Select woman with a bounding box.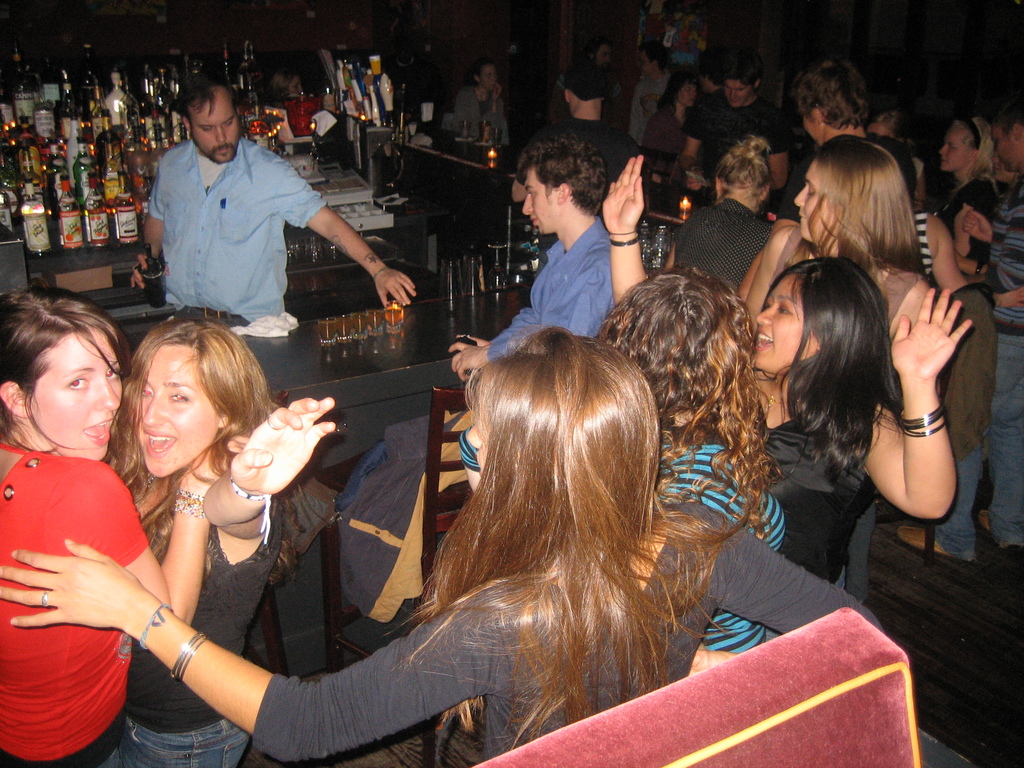
detection(457, 60, 511, 147).
